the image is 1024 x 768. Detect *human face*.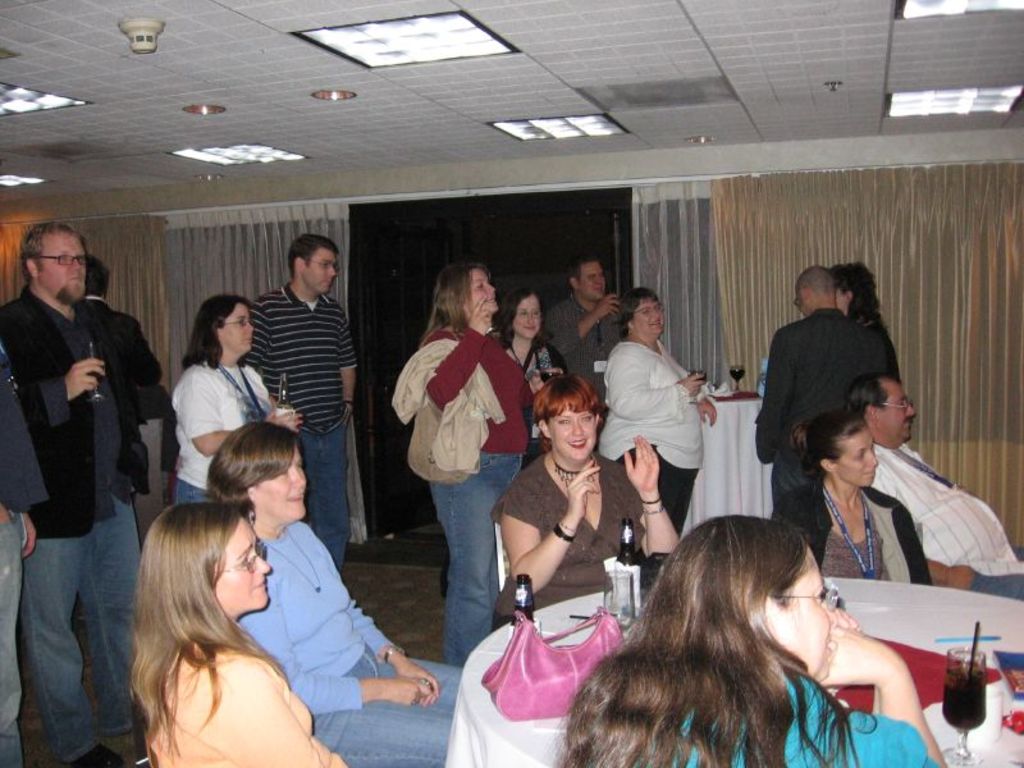
Detection: BBox(831, 428, 877, 485).
